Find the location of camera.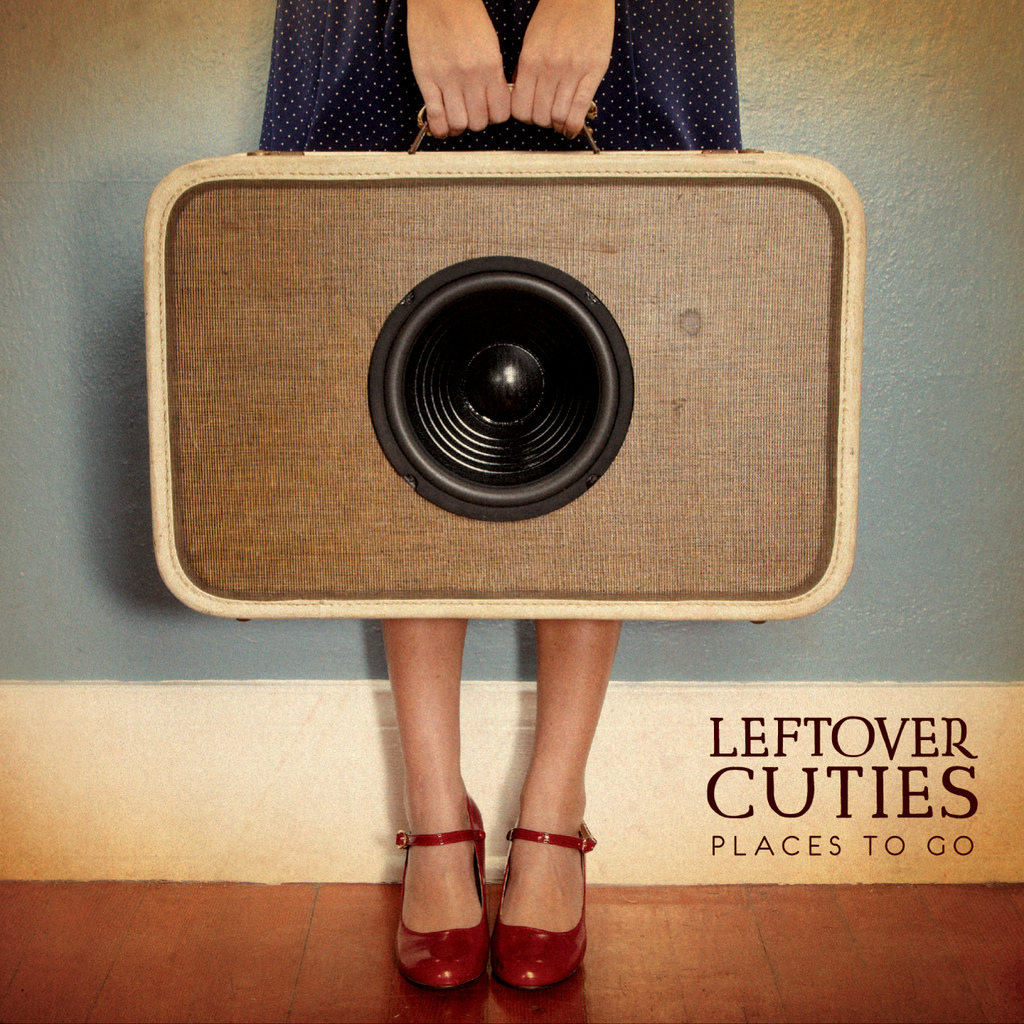
Location: bbox=(144, 84, 872, 616).
